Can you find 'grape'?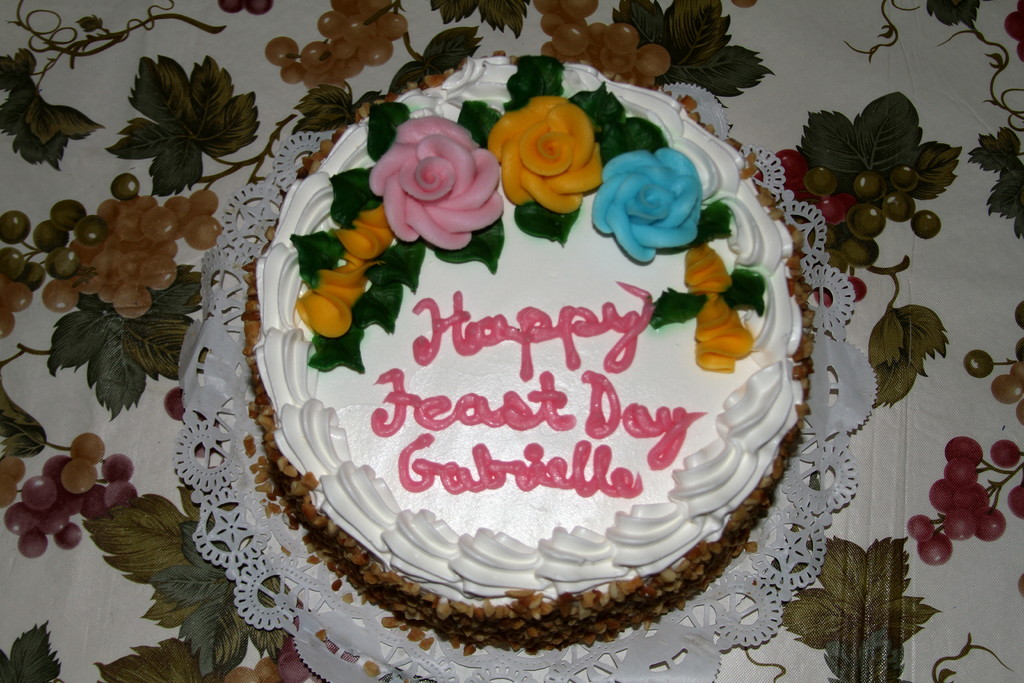
Yes, bounding box: box=[246, 0, 271, 15].
